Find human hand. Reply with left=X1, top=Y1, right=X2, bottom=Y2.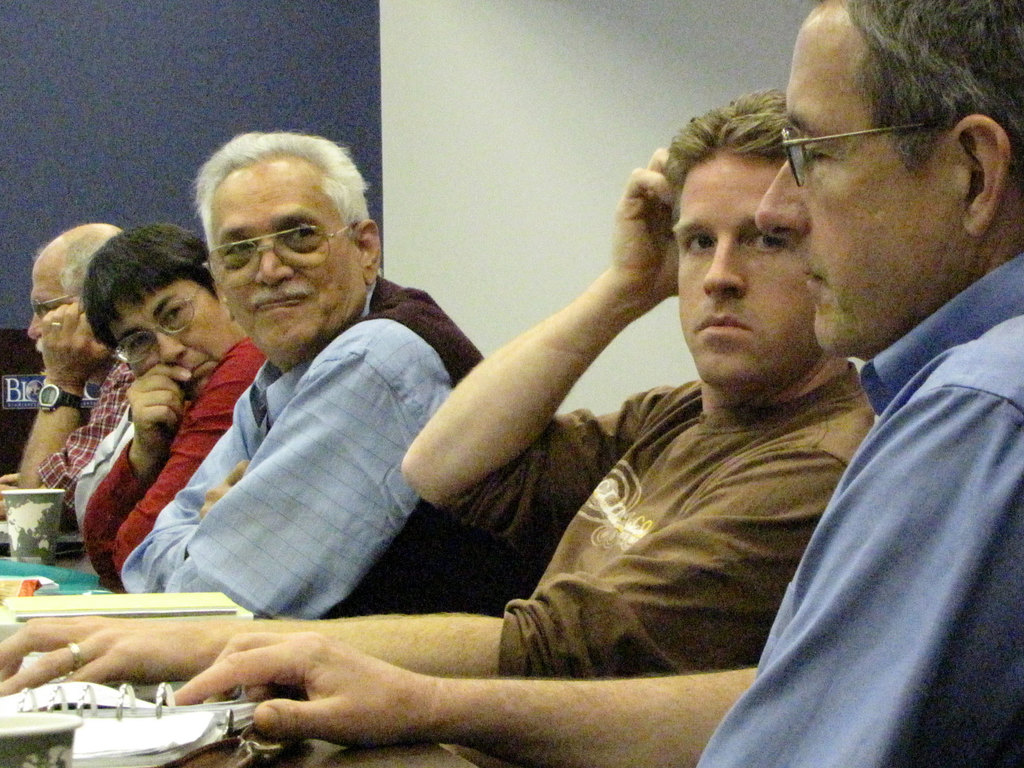
left=124, top=627, right=559, bottom=751.
